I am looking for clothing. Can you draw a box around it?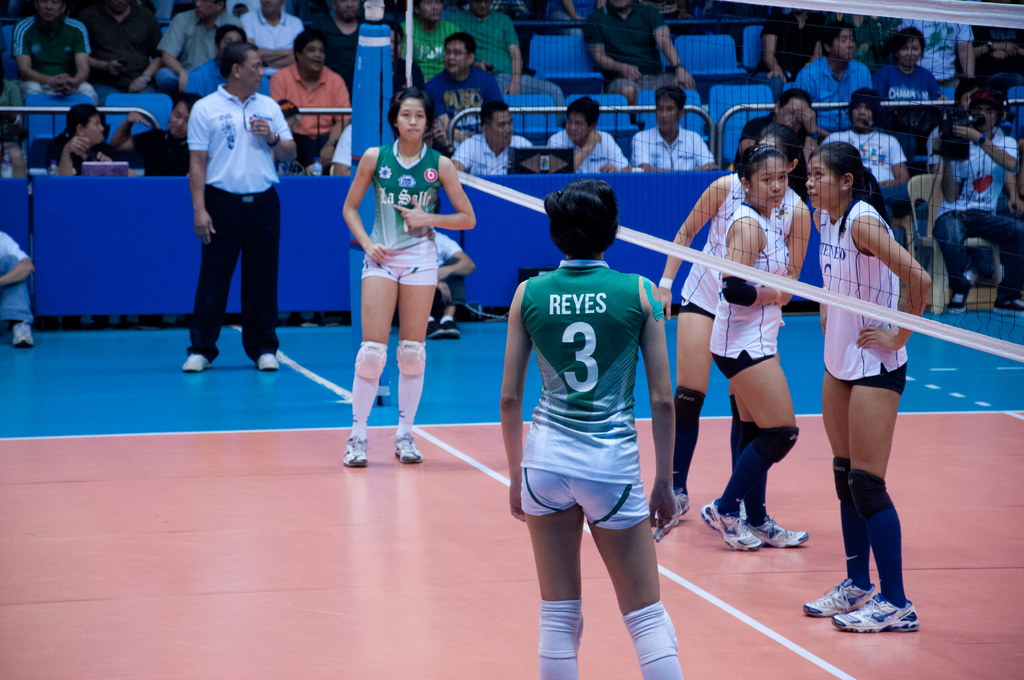
Sure, the bounding box is (left=670, top=168, right=809, bottom=344).
